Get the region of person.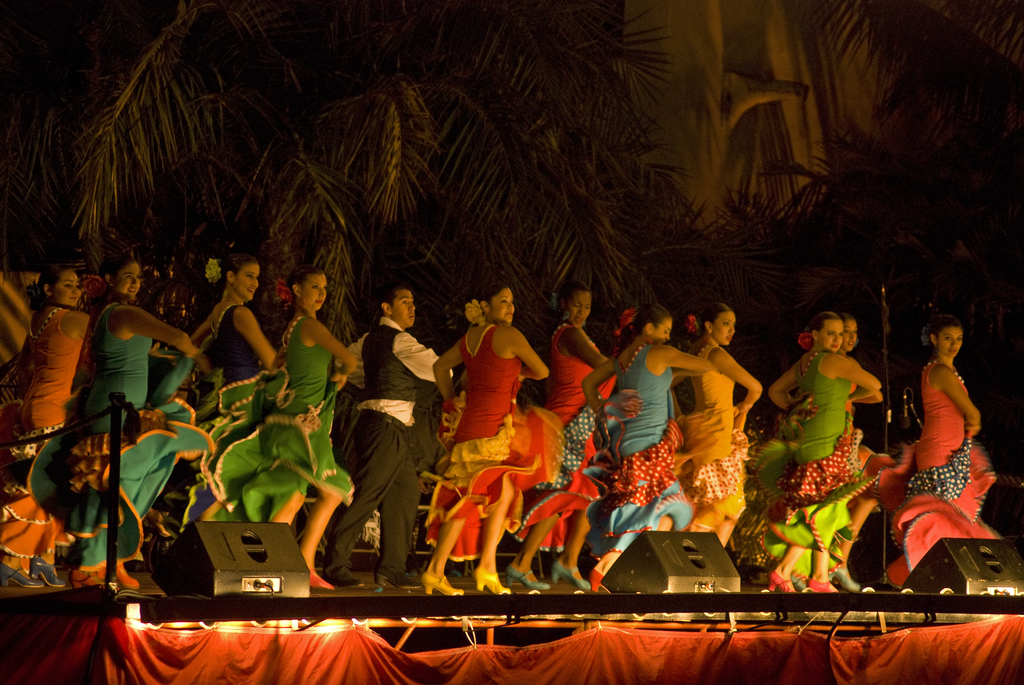
bbox=(540, 278, 616, 595).
